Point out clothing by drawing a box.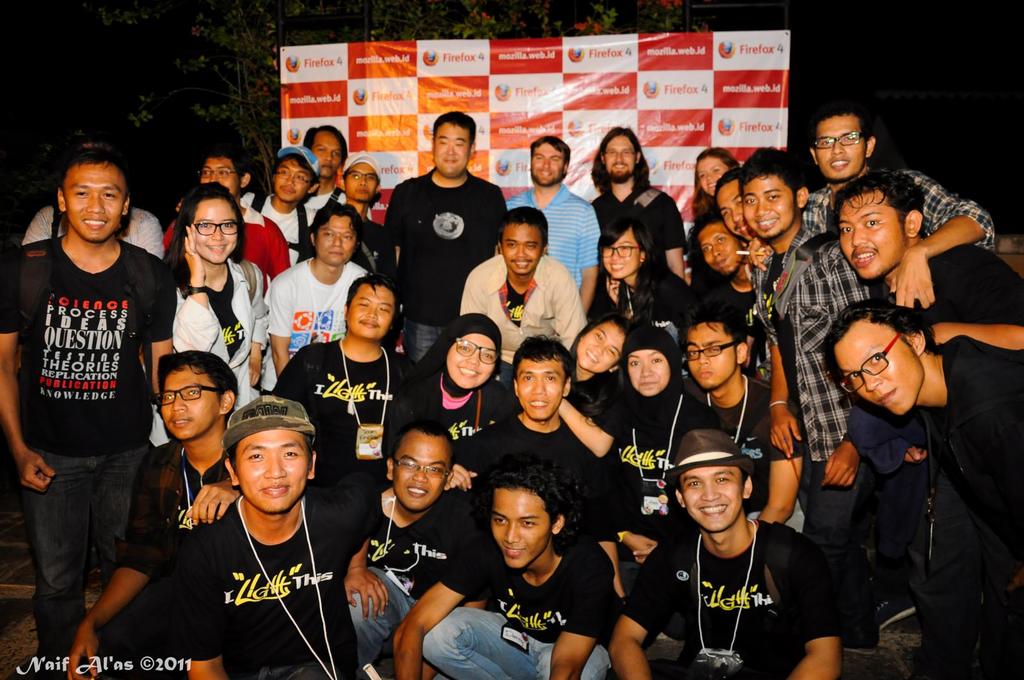
[461,249,594,364].
